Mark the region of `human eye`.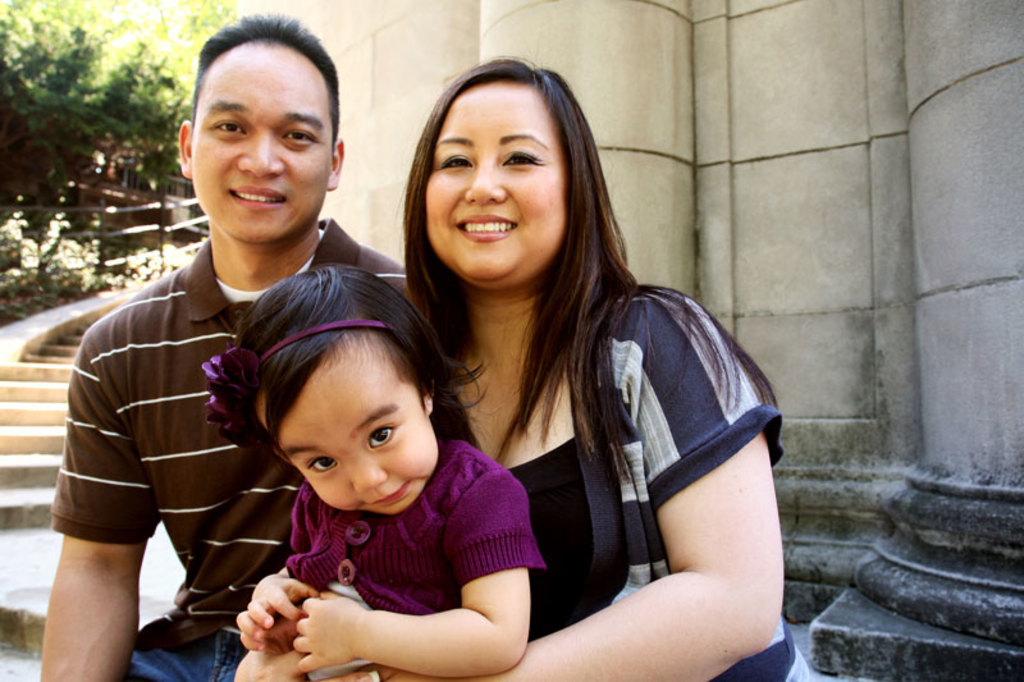
Region: crop(428, 150, 474, 170).
